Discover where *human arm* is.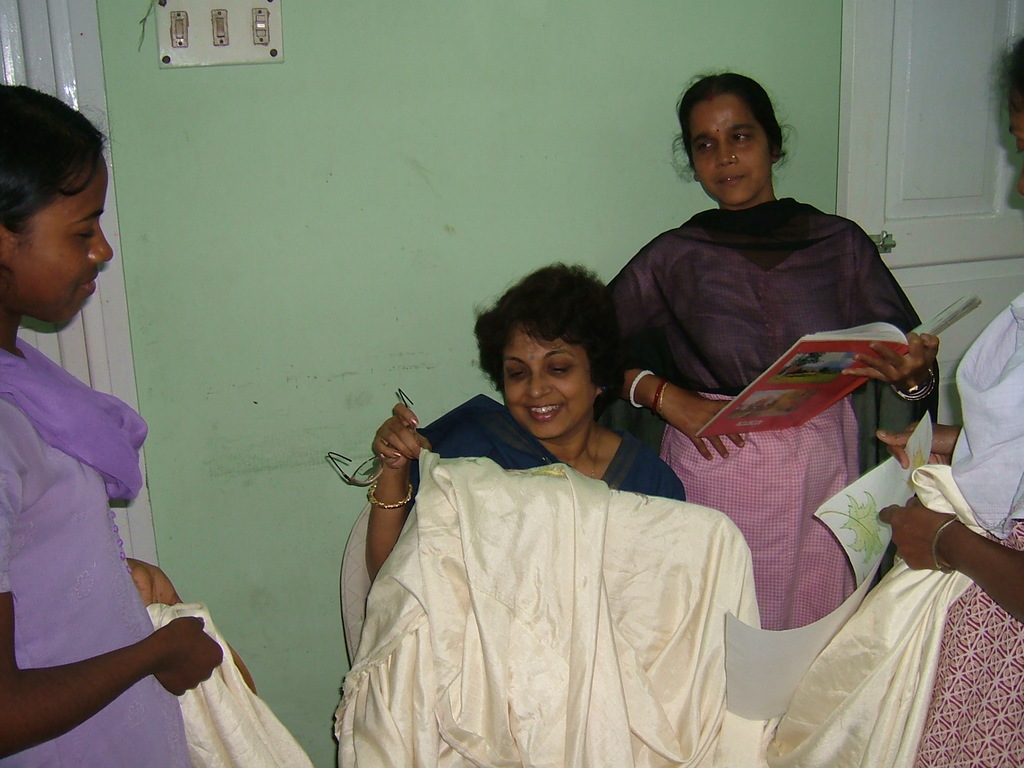
Discovered at (left=871, top=495, right=1022, bottom=625).
